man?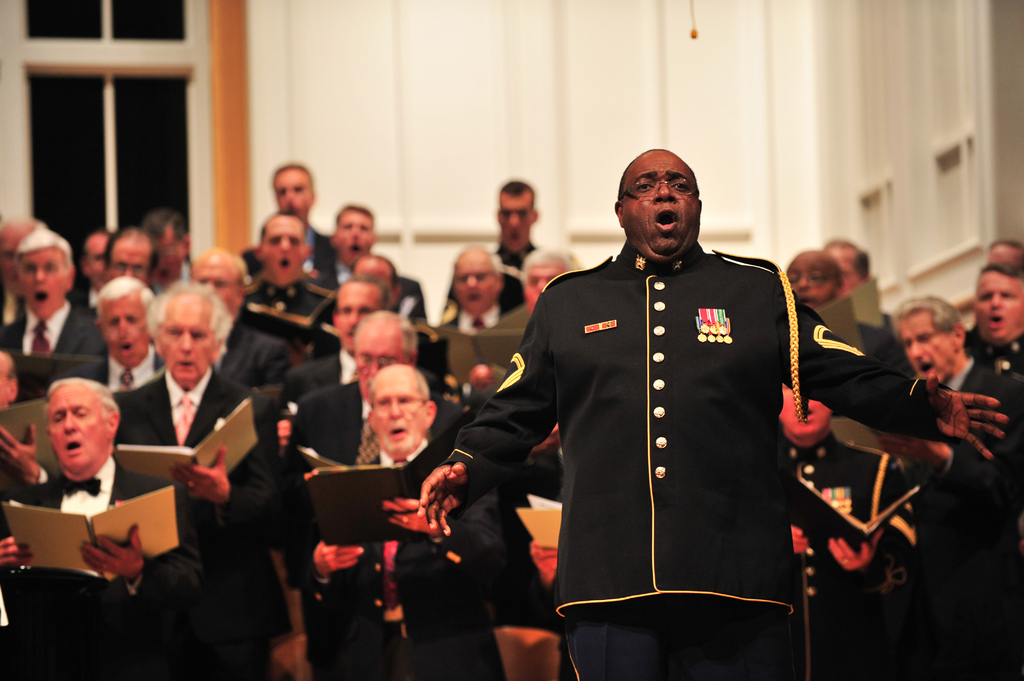
<bbox>71, 273, 172, 394</bbox>
